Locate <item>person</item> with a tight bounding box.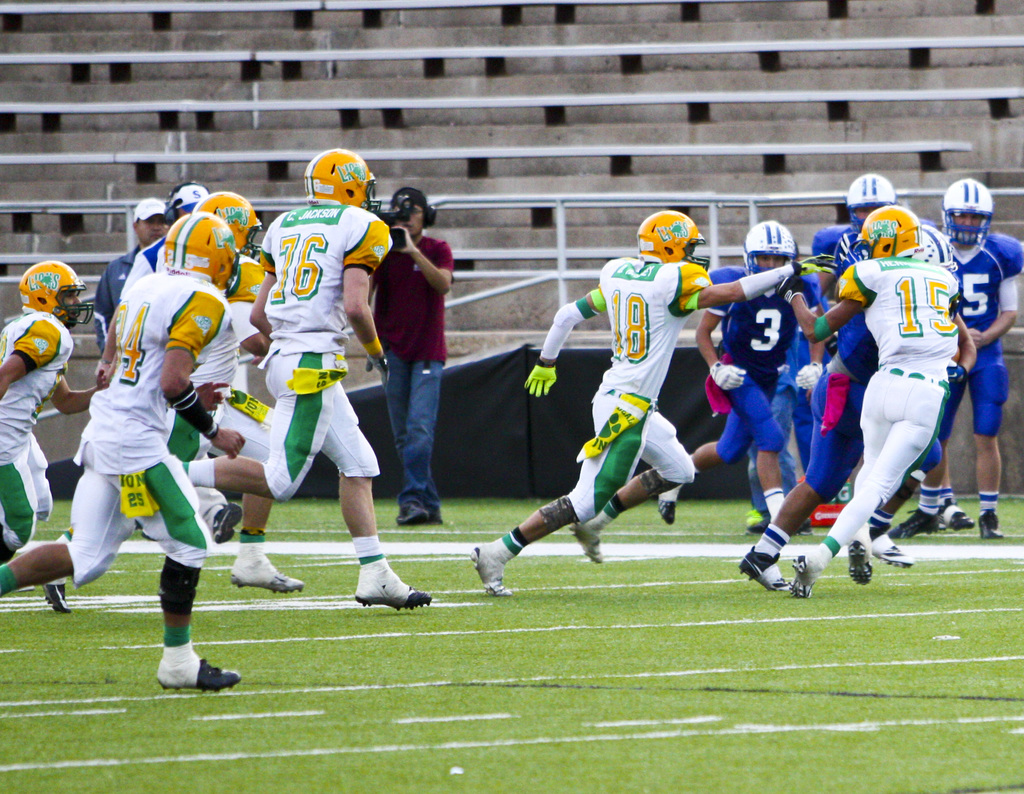
box(777, 206, 959, 612).
